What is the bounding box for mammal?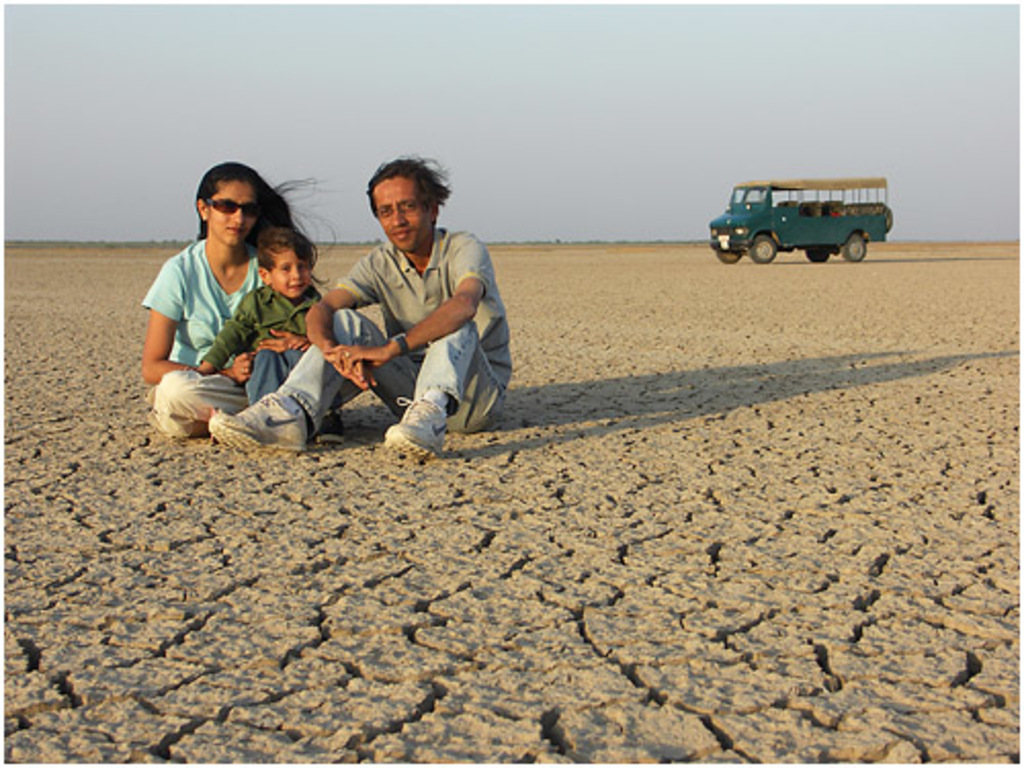
region(254, 180, 502, 438).
